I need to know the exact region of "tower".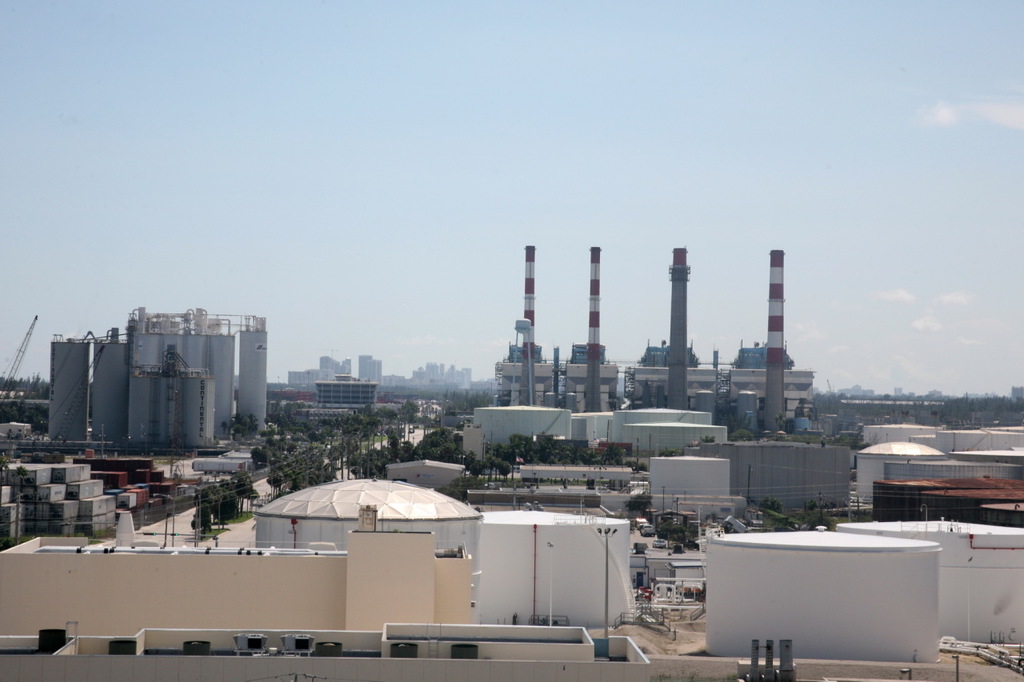
Region: (left=33, top=278, right=295, bottom=464).
